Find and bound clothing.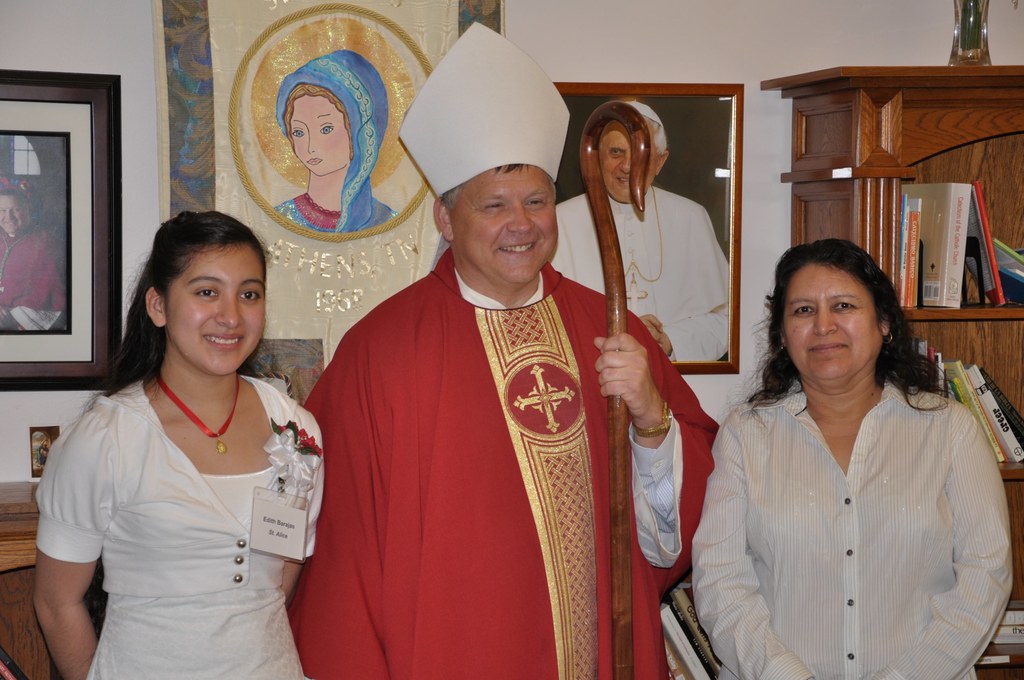
Bound: [33,378,324,679].
